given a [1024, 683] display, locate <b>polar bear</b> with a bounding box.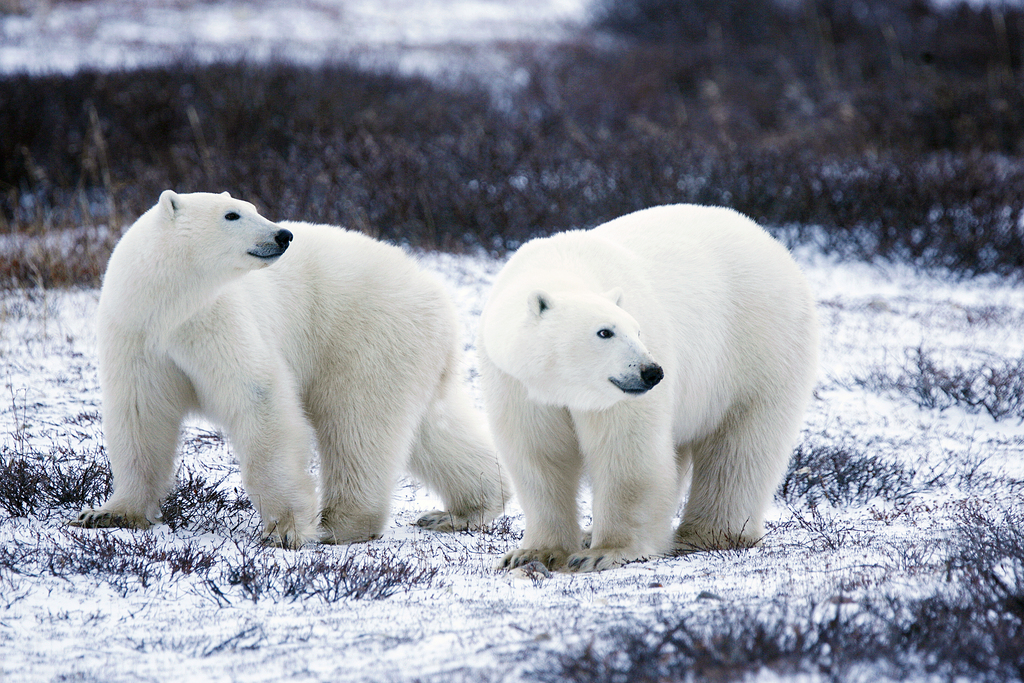
Located: x1=77, y1=188, x2=515, y2=549.
